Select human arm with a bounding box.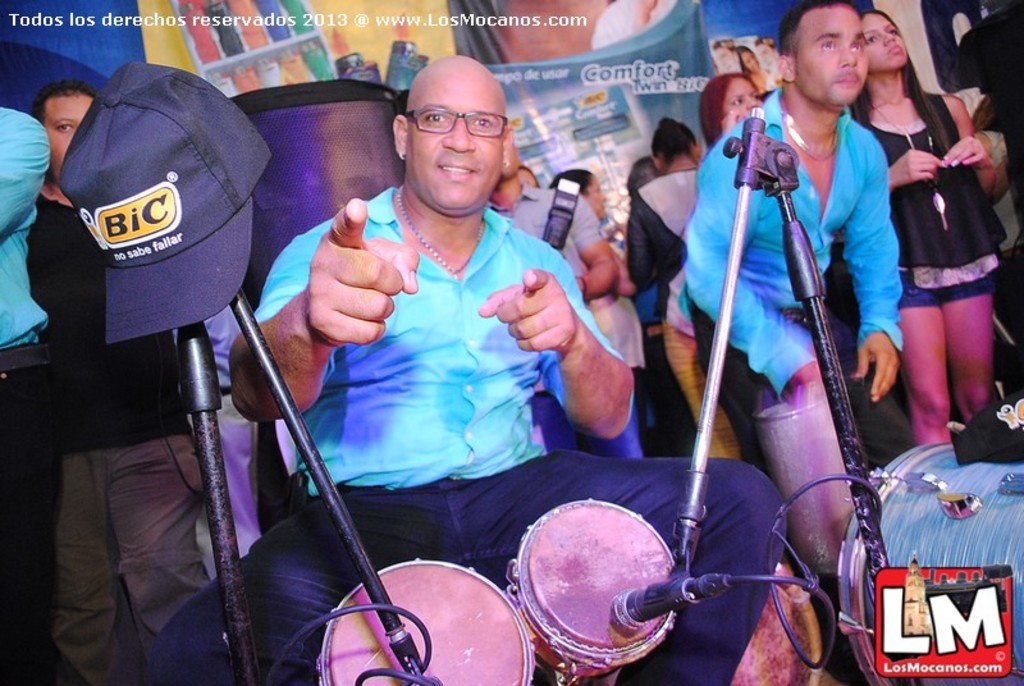
x1=847 y1=128 x2=901 y2=399.
